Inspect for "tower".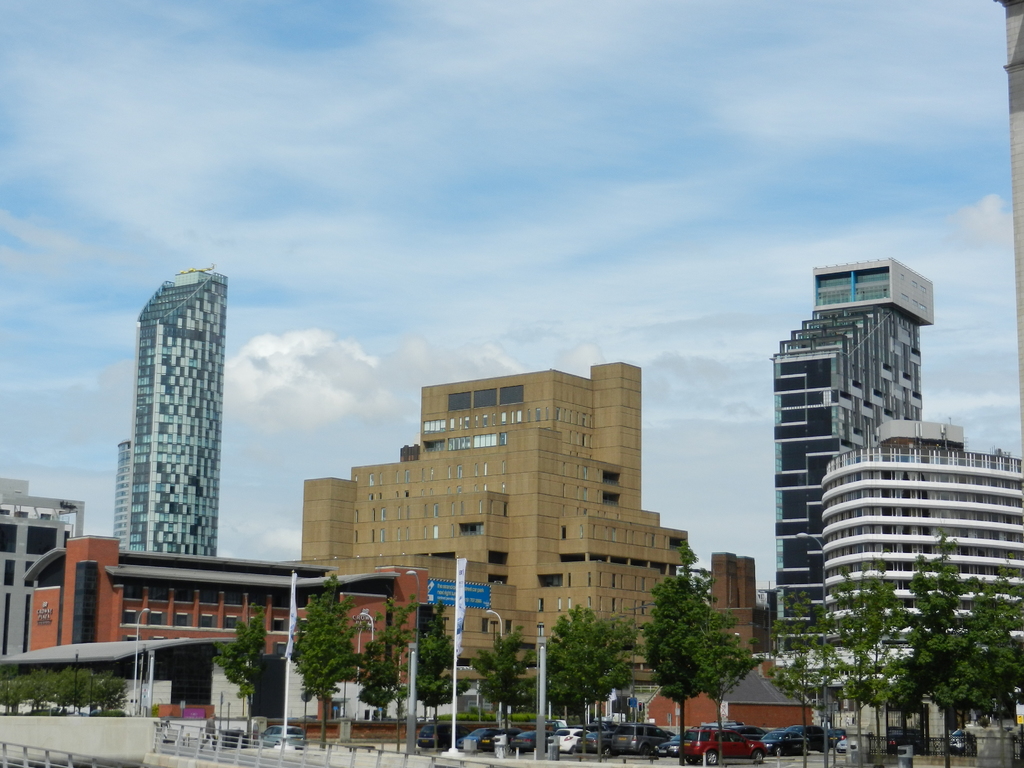
Inspection: 826, 417, 1023, 699.
